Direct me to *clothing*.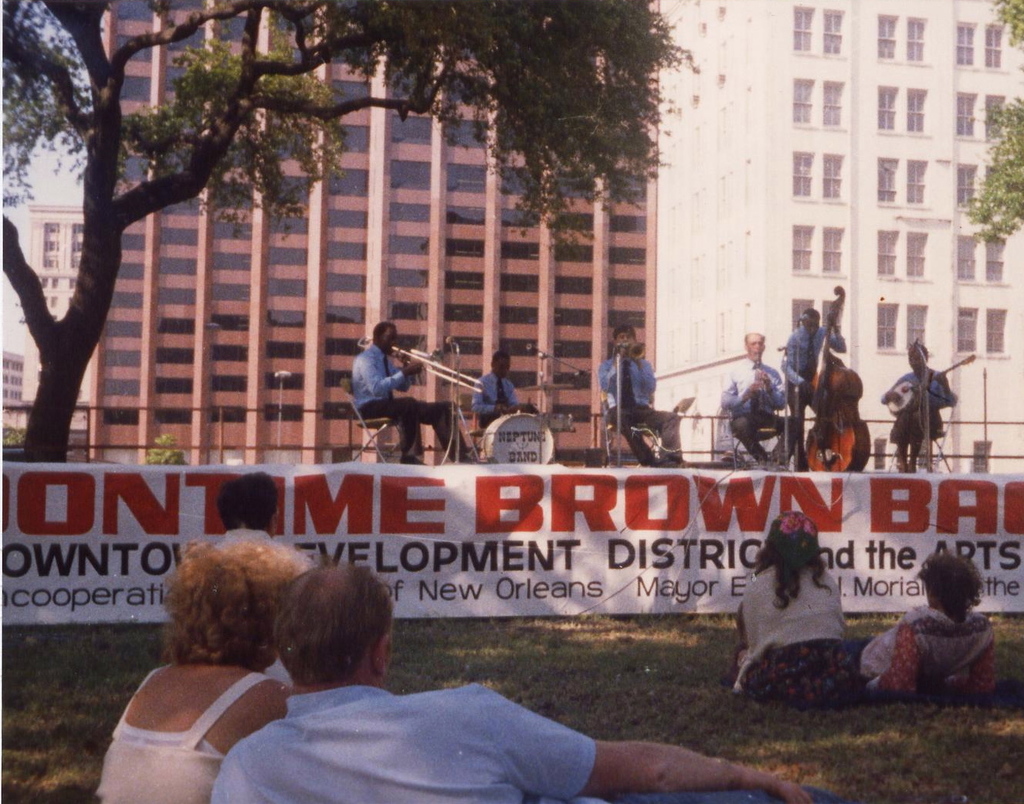
Direction: 470/371/515/430.
